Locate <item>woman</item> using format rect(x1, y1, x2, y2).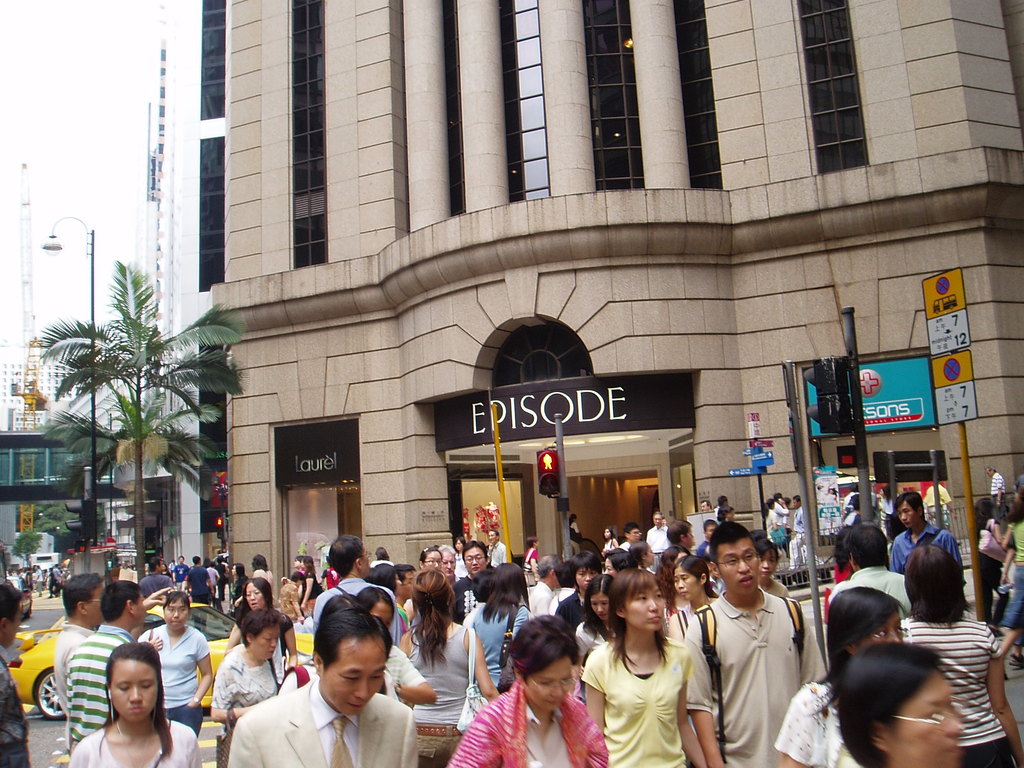
rect(303, 556, 323, 598).
